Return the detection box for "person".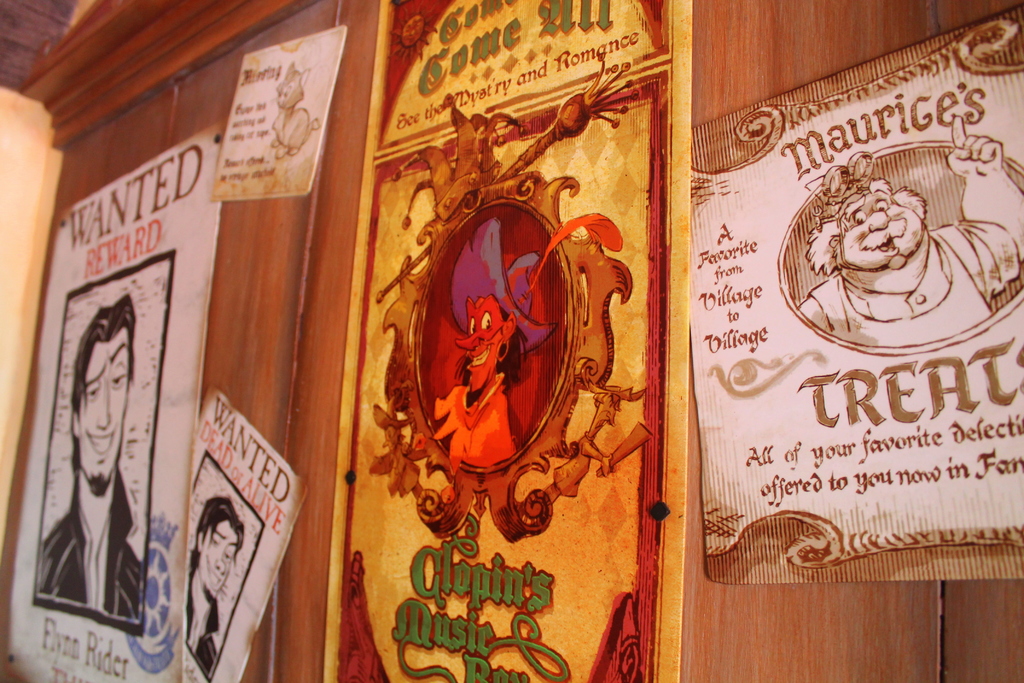
{"x1": 797, "y1": 116, "x2": 1023, "y2": 355}.
